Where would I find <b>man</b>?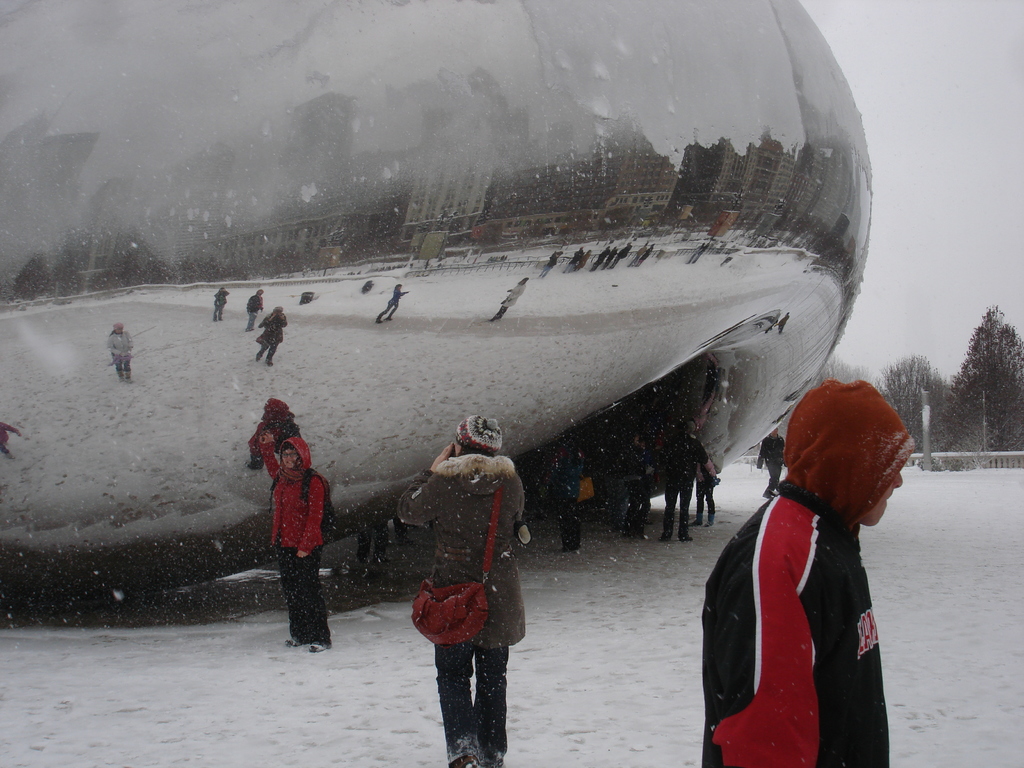
At region(260, 436, 329, 650).
